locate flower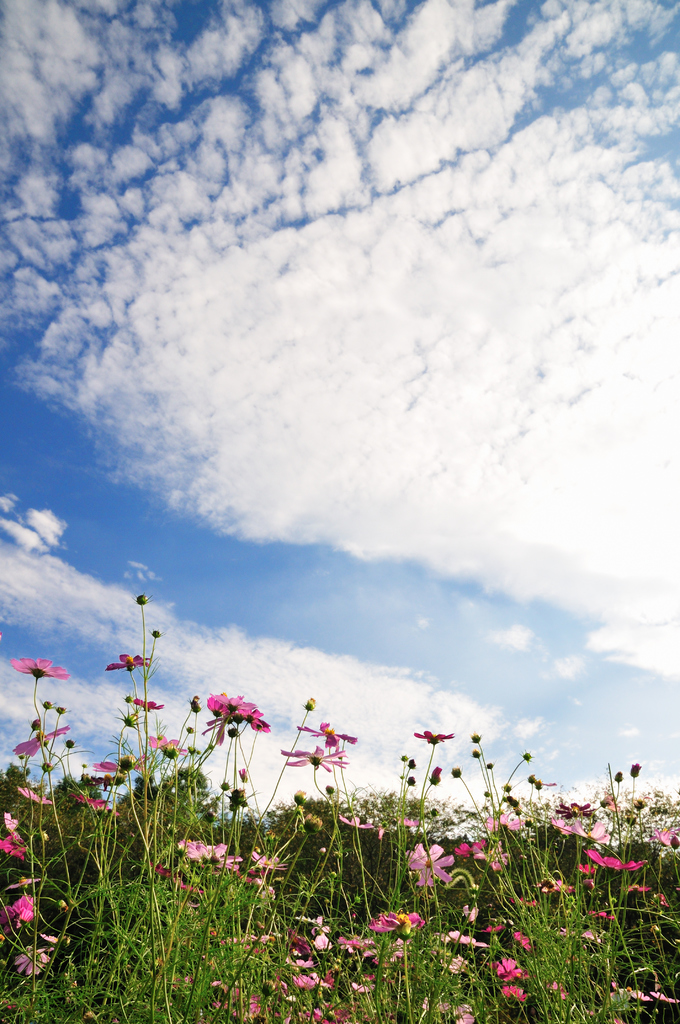
region(106, 655, 150, 673)
